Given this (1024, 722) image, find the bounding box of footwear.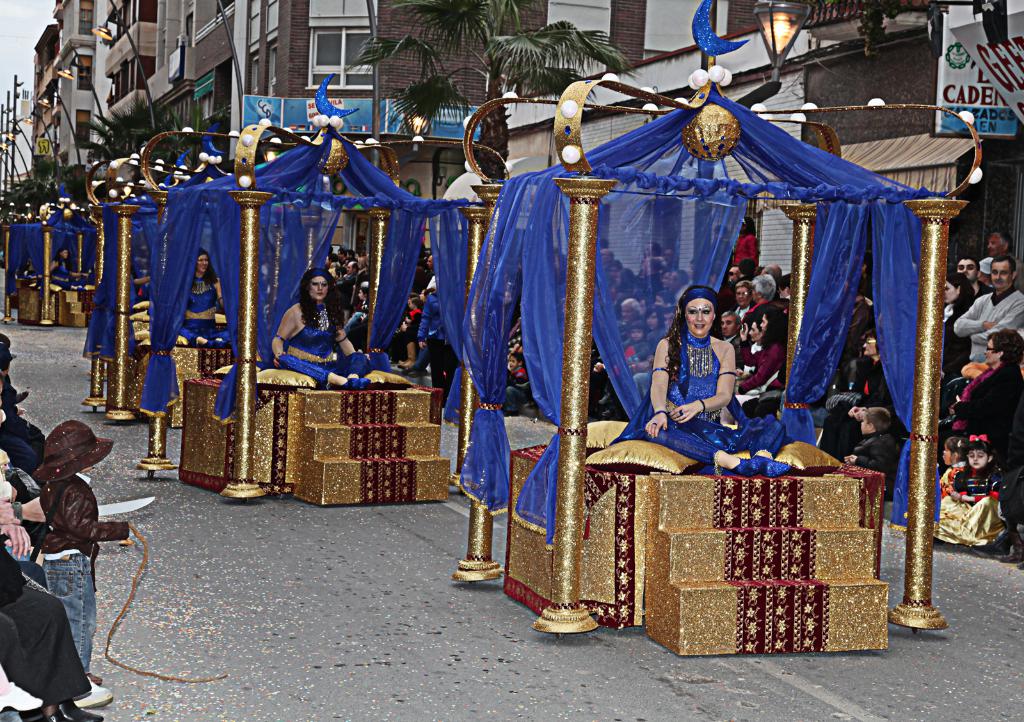
select_region(0, 698, 60, 721).
